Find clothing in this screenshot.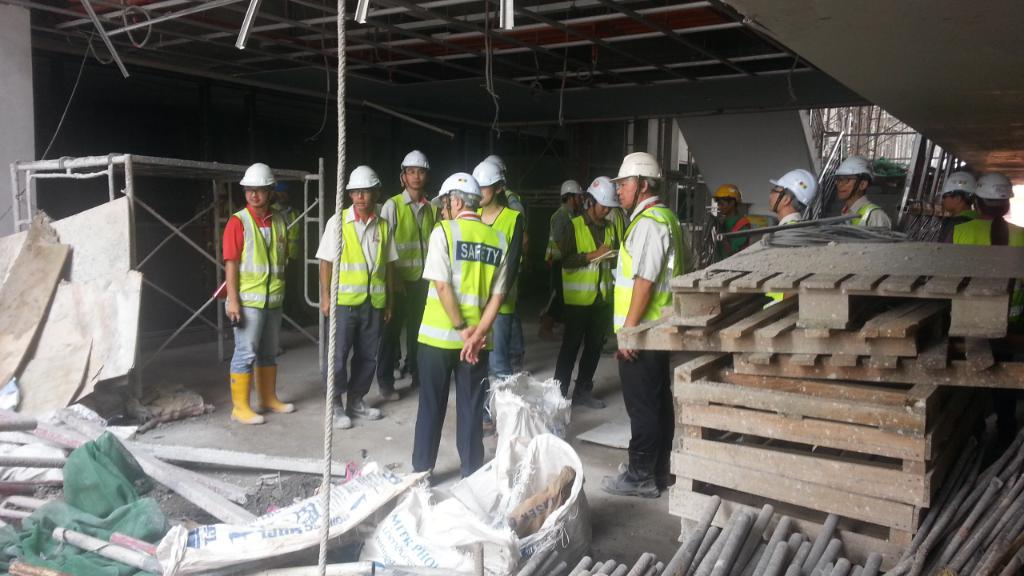
The bounding box for clothing is 548, 206, 614, 392.
